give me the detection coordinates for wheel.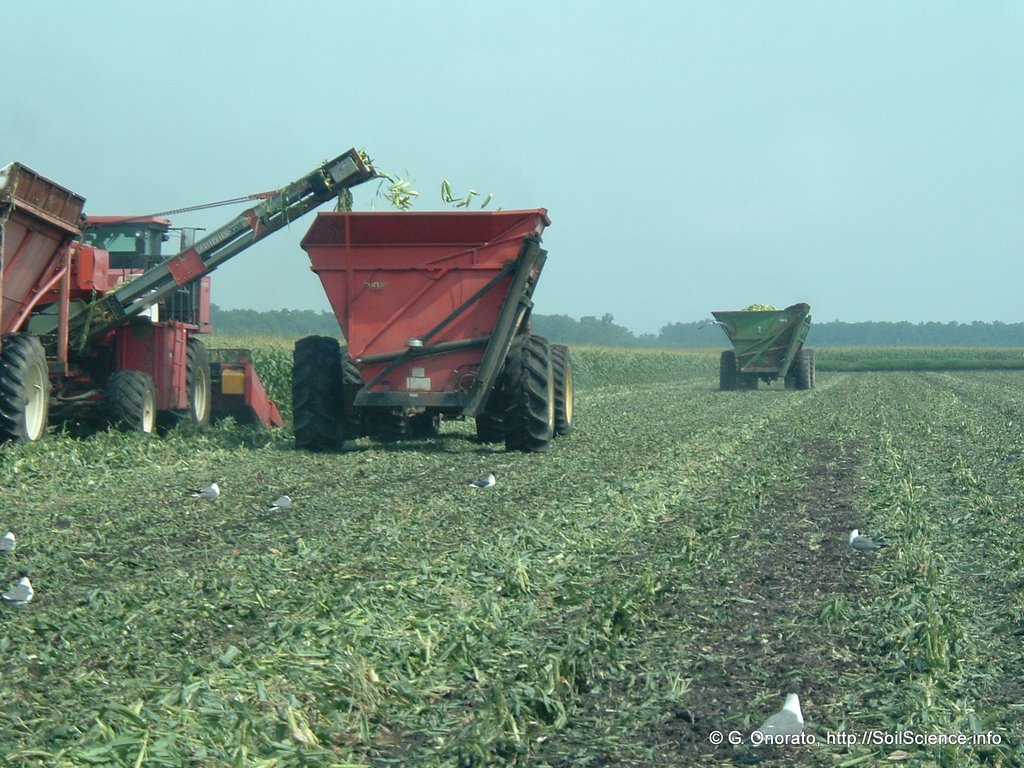
region(804, 351, 816, 394).
